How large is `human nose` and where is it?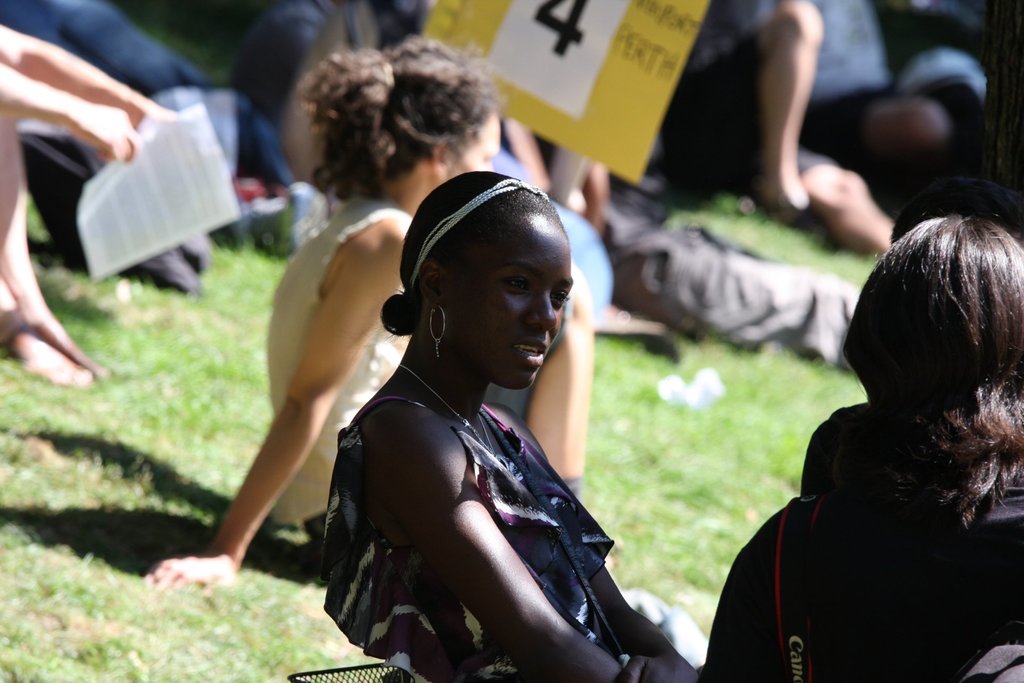
Bounding box: rect(522, 288, 555, 333).
